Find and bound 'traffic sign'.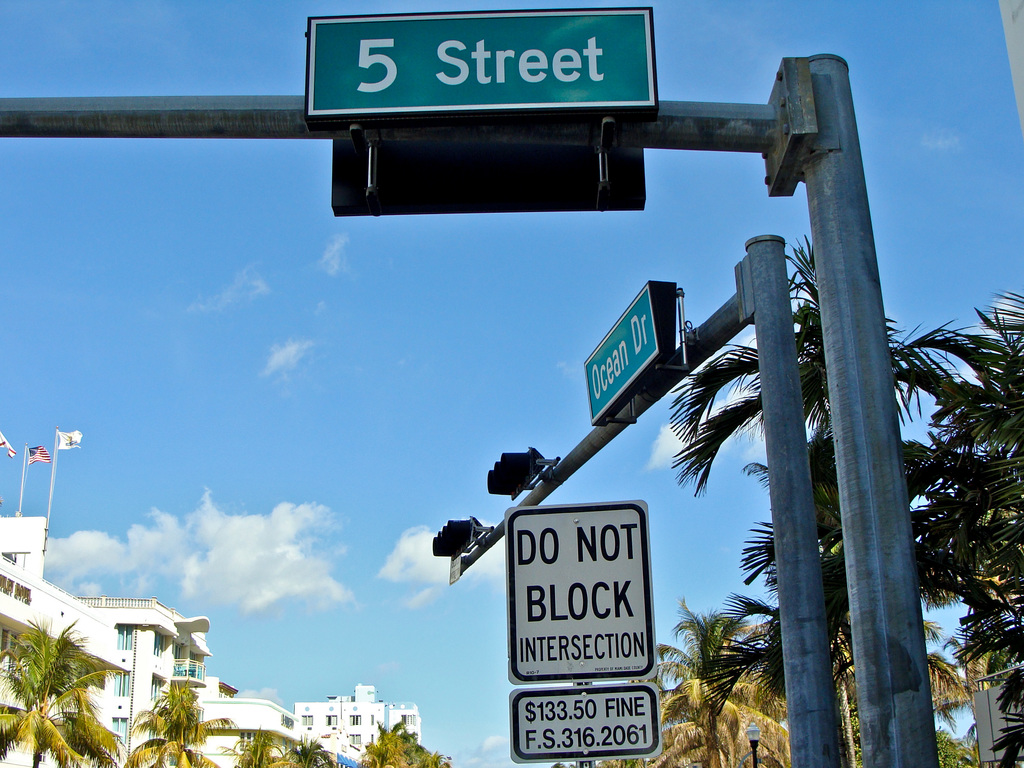
Bound: bbox(580, 282, 663, 429).
